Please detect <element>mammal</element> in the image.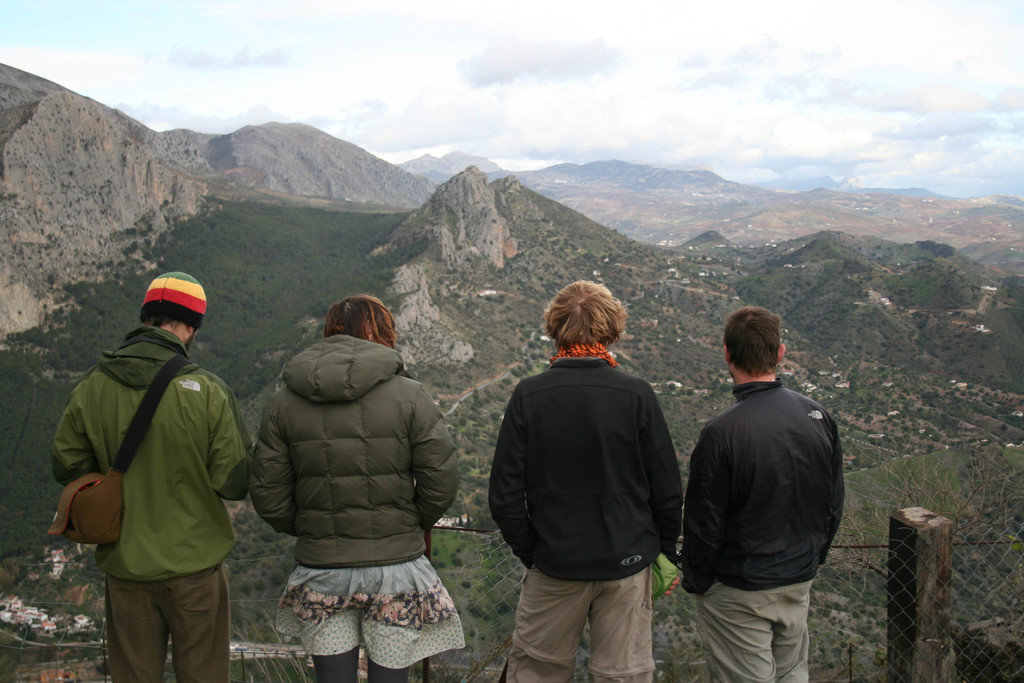
(x1=244, y1=293, x2=466, y2=682).
